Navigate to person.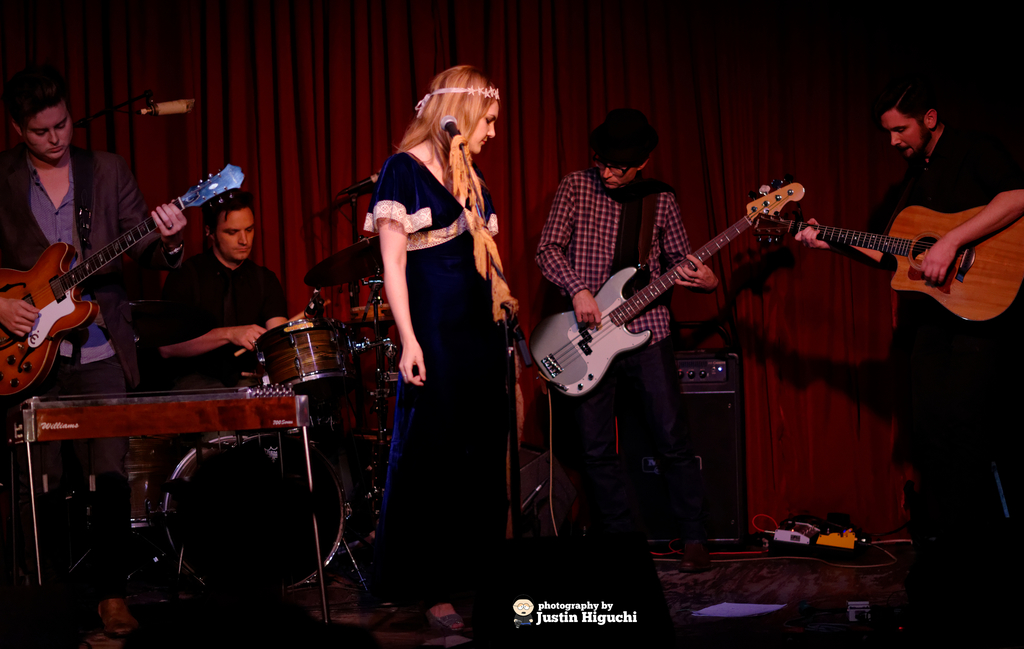
Navigation target: [135, 199, 268, 519].
